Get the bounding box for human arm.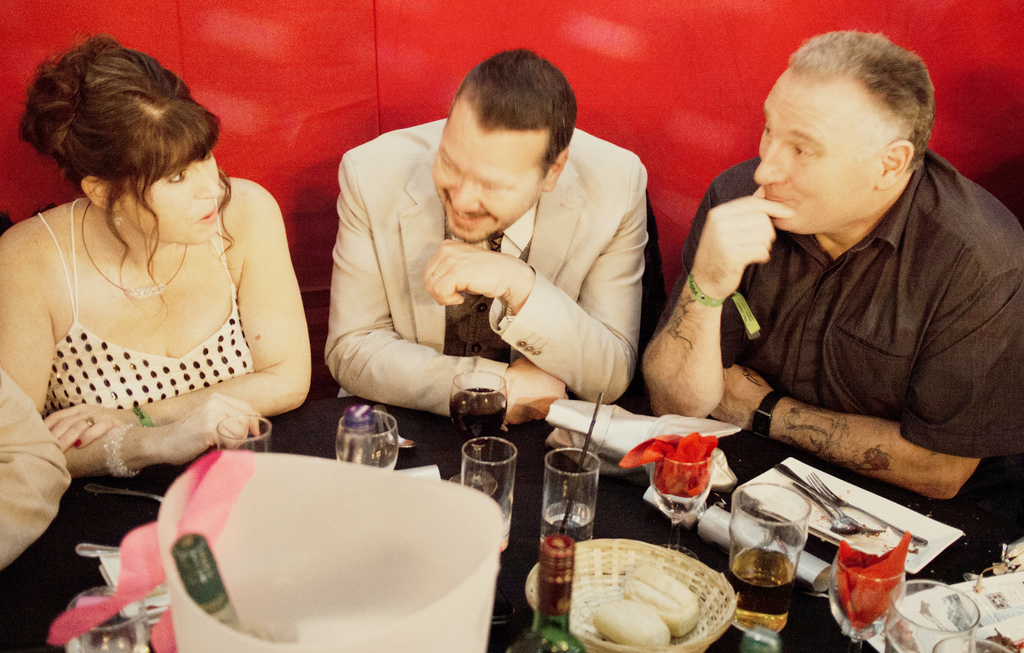
bbox(27, 181, 316, 453).
